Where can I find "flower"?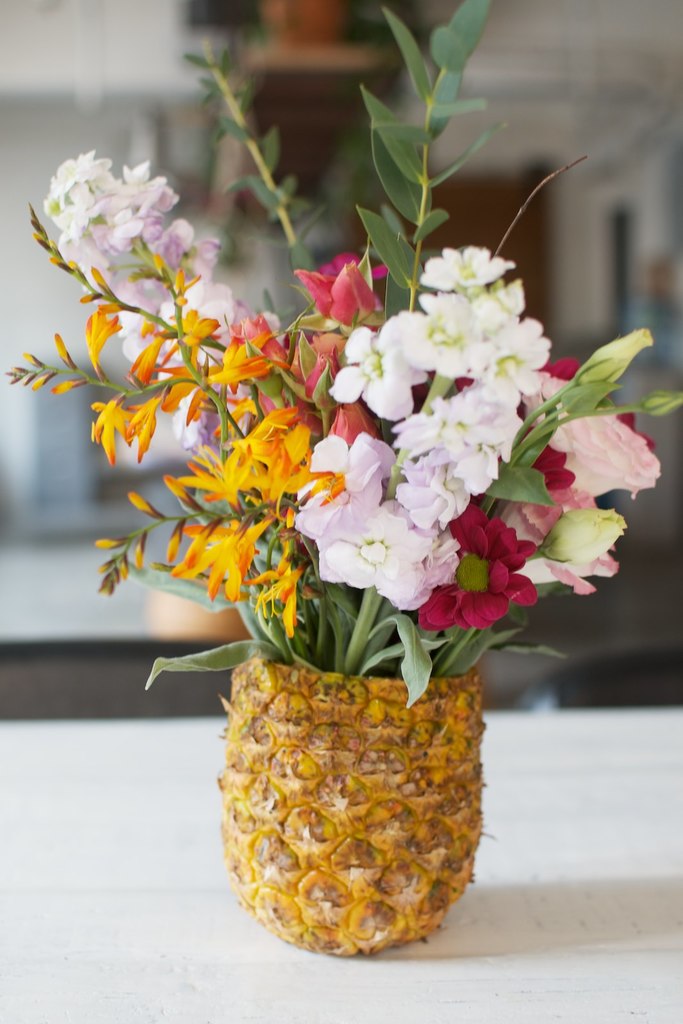
You can find it at bbox=[125, 391, 160, 461].
